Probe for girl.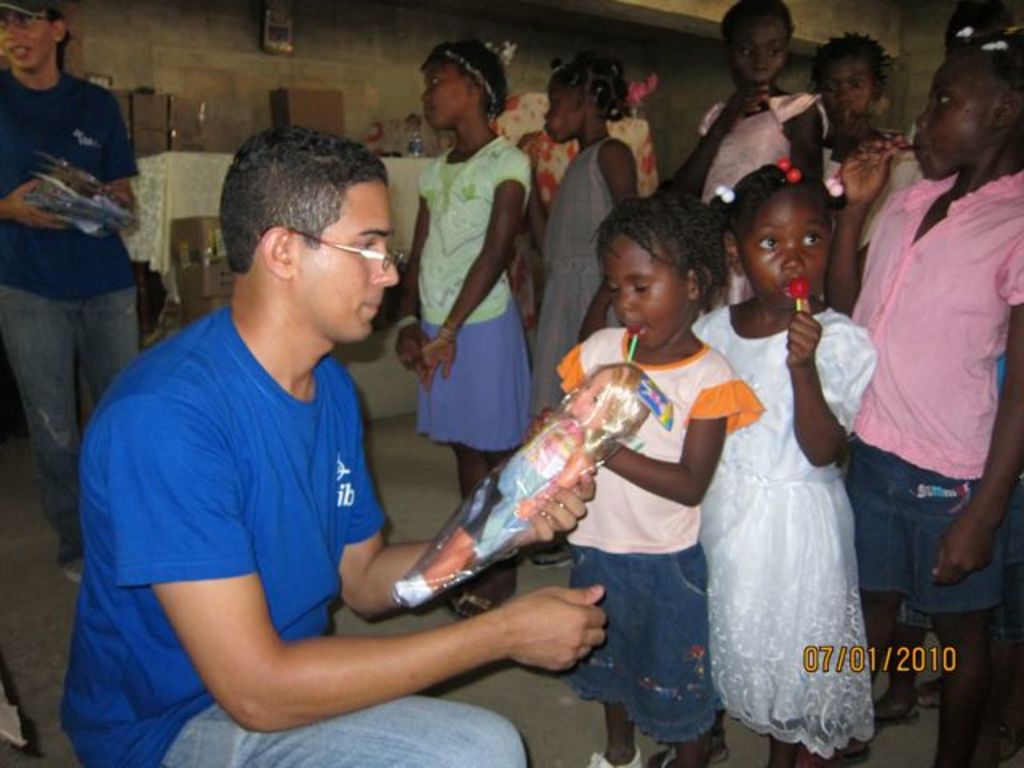
Probe result: bbox=[533, 53, 640, 566].
